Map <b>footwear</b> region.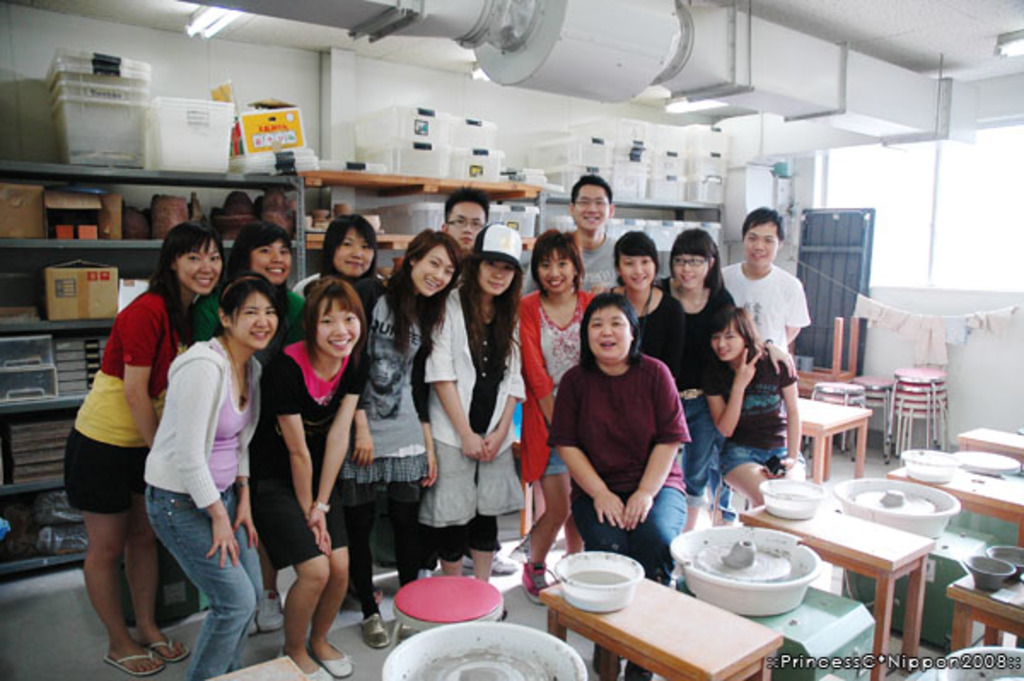
Mapped to BBox(463, 551, 517, 577).
